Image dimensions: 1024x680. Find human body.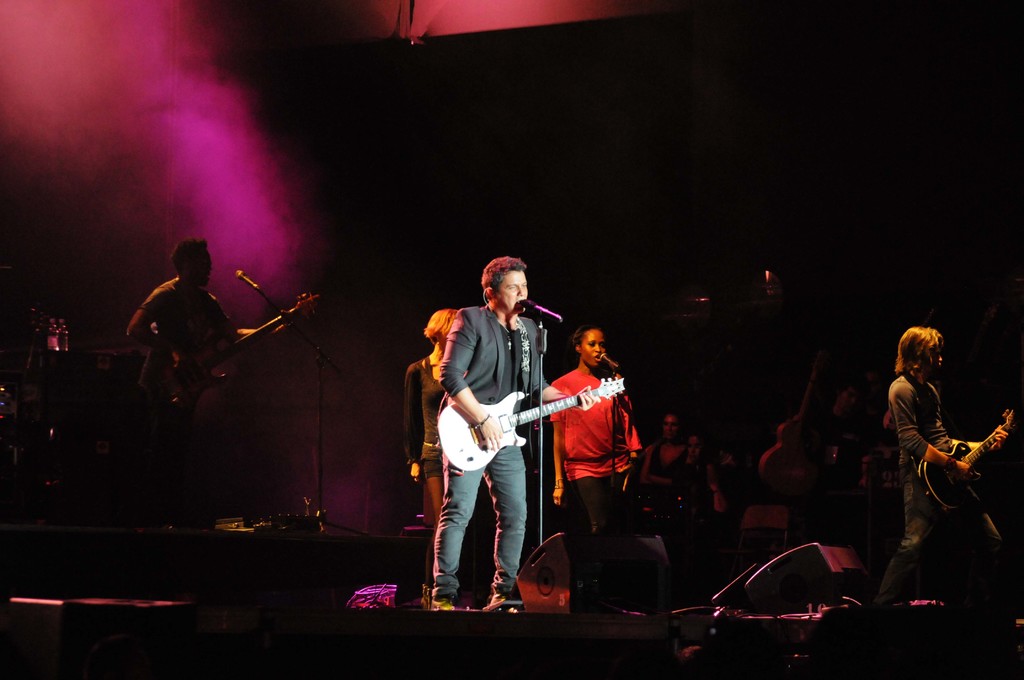
left=438, top=249, right=575, bottom=617.
